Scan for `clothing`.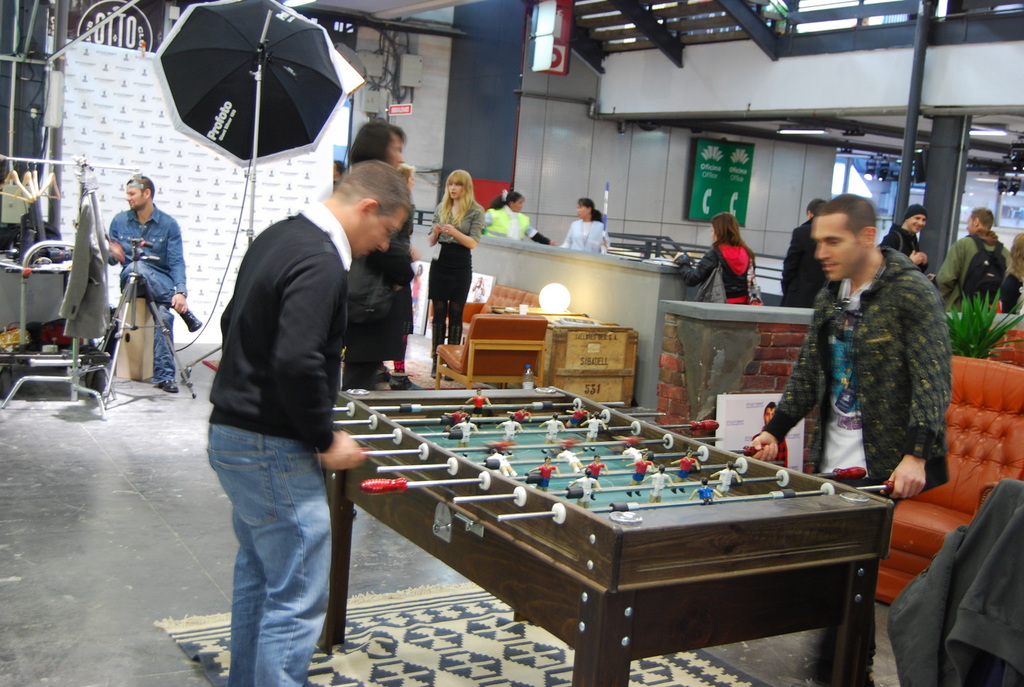
Scan result: (492,440,515,453).
